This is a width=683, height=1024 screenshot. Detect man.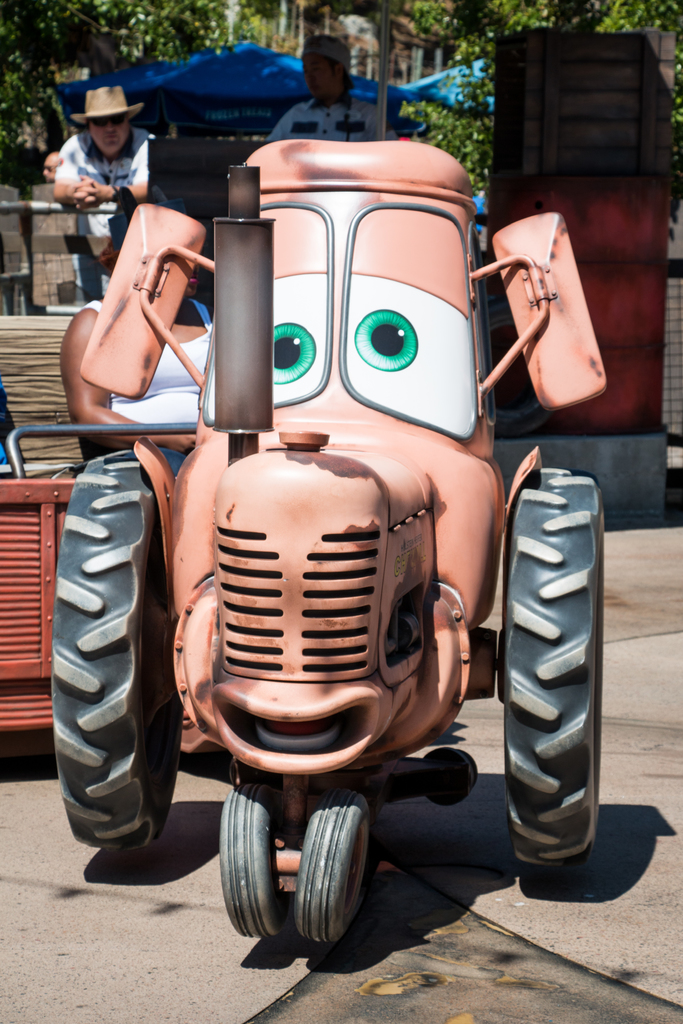
locate(42, 151, 60, 182).
